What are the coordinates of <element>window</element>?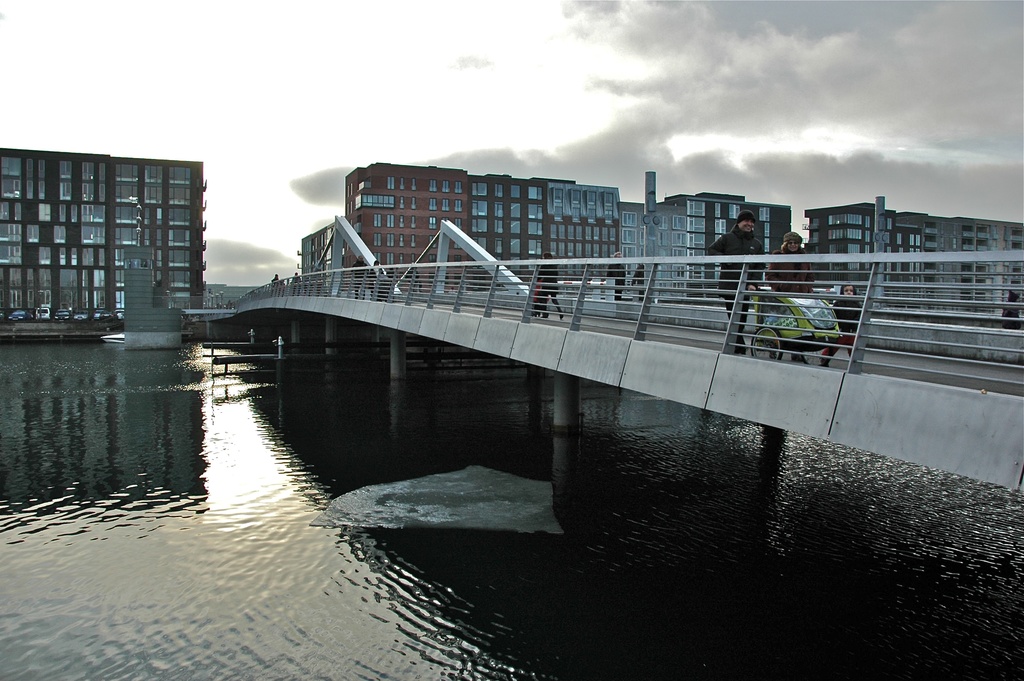
<box>456,201,462,208</box>.
